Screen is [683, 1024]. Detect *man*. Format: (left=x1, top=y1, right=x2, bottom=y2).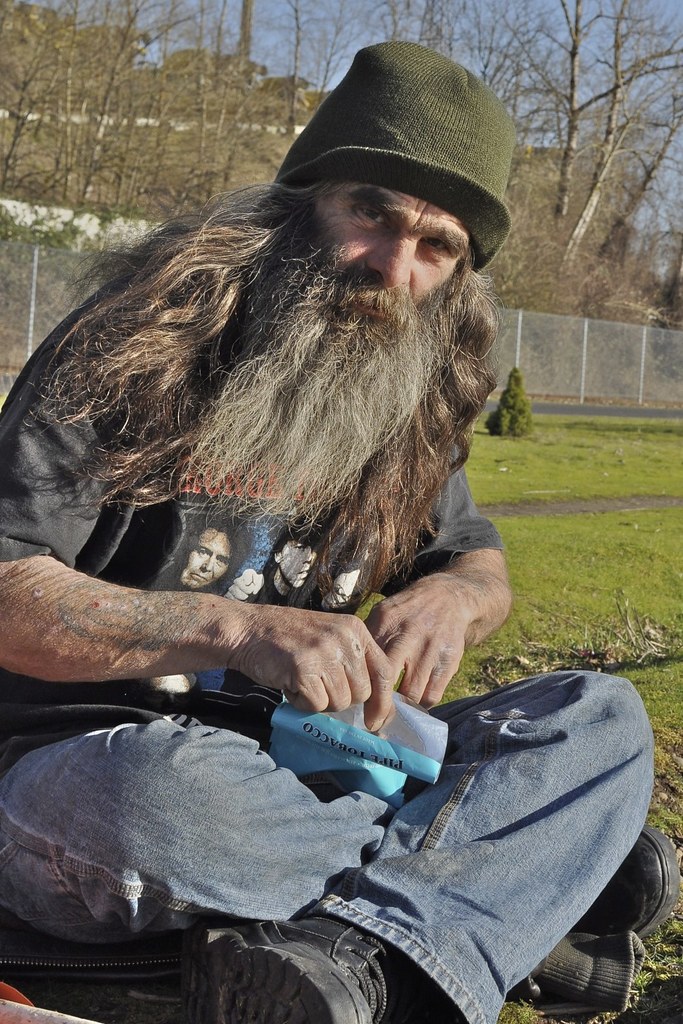
(left=31, top=24, right=584, bottom=876).
